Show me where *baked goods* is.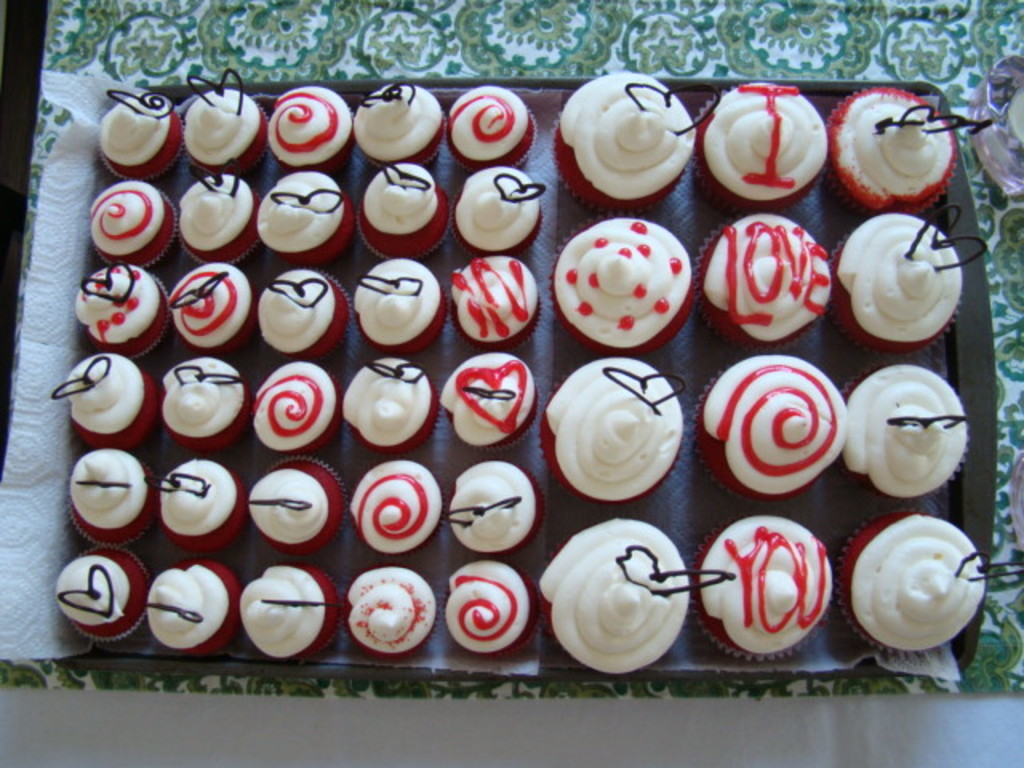
*baked goods* is at rect(74, 261, 171, 362).
